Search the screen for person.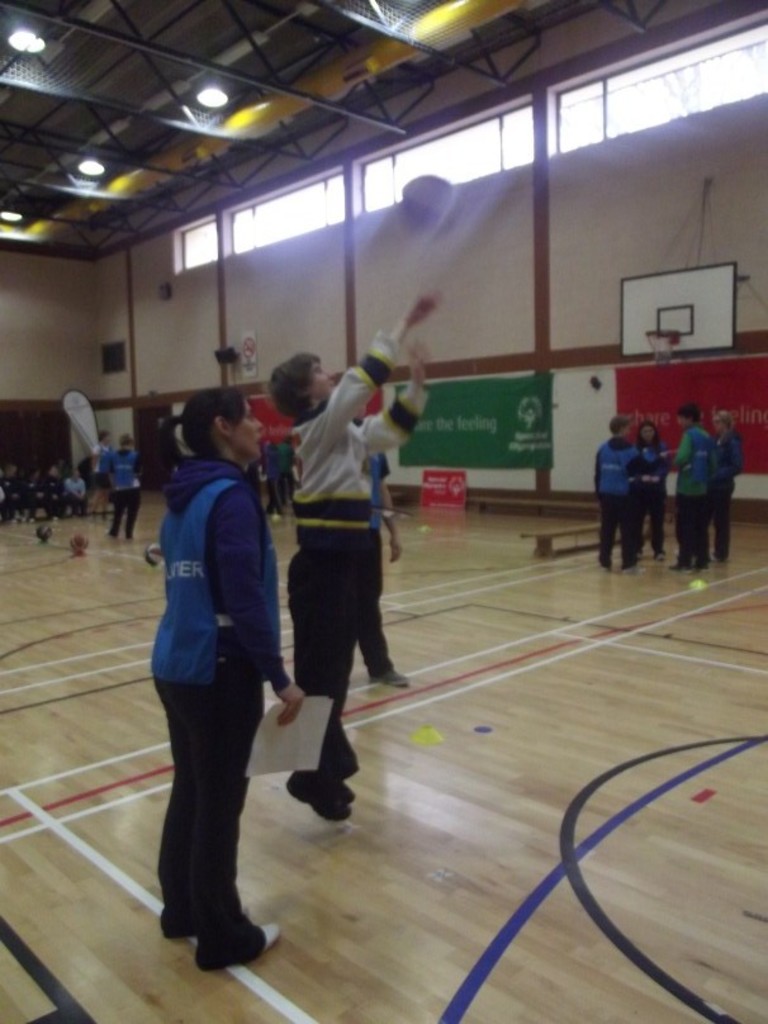
Found at l=290, t=286, r=444, b=815.
